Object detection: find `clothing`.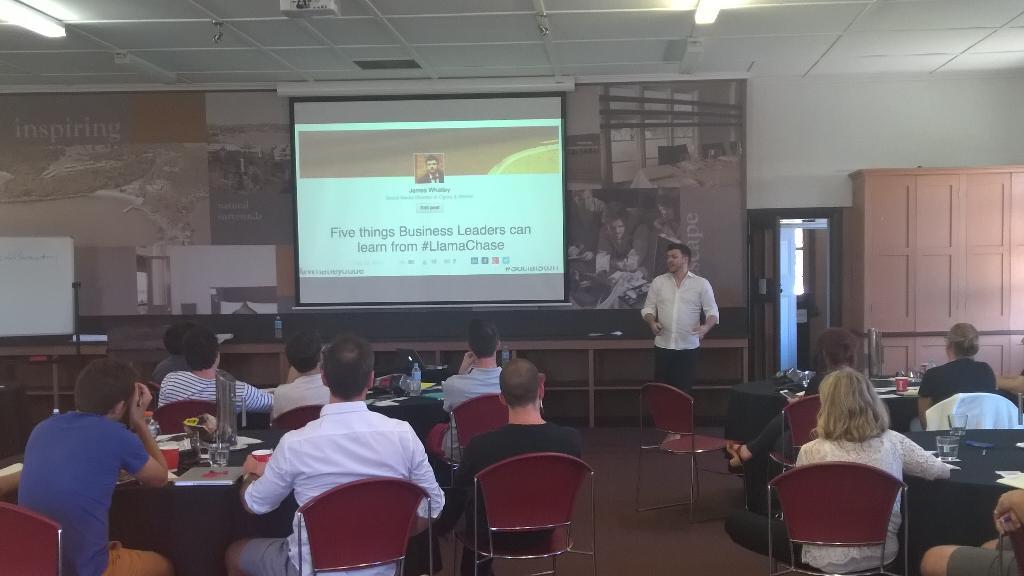
left=20, top=410, right=174, bottom=575.
